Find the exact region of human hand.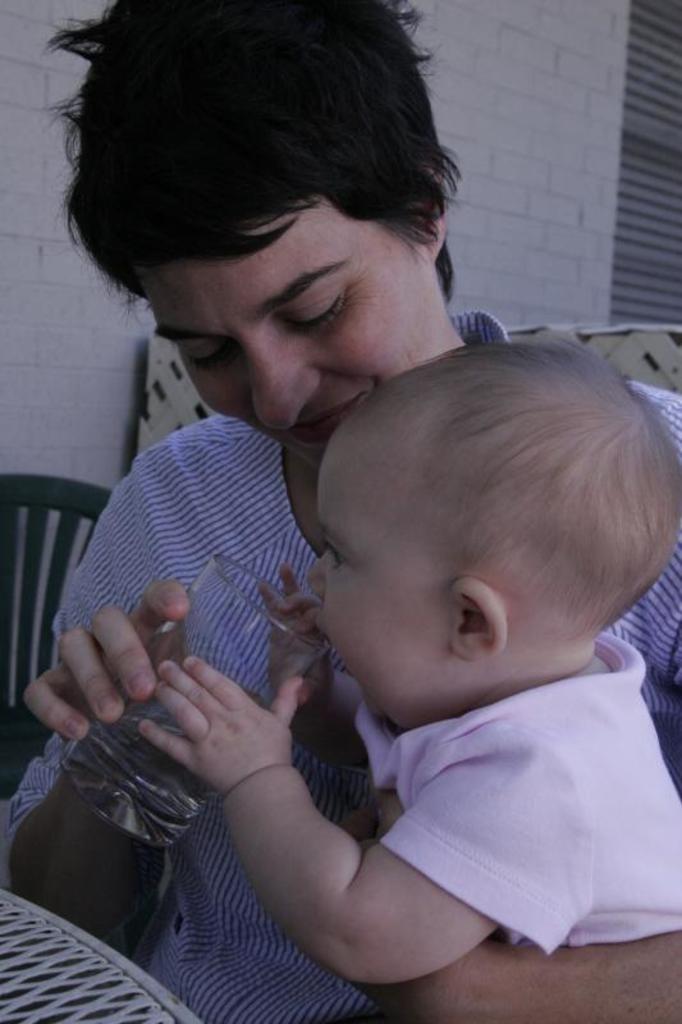
Exact region: <box>146,645,299,797</box>.
